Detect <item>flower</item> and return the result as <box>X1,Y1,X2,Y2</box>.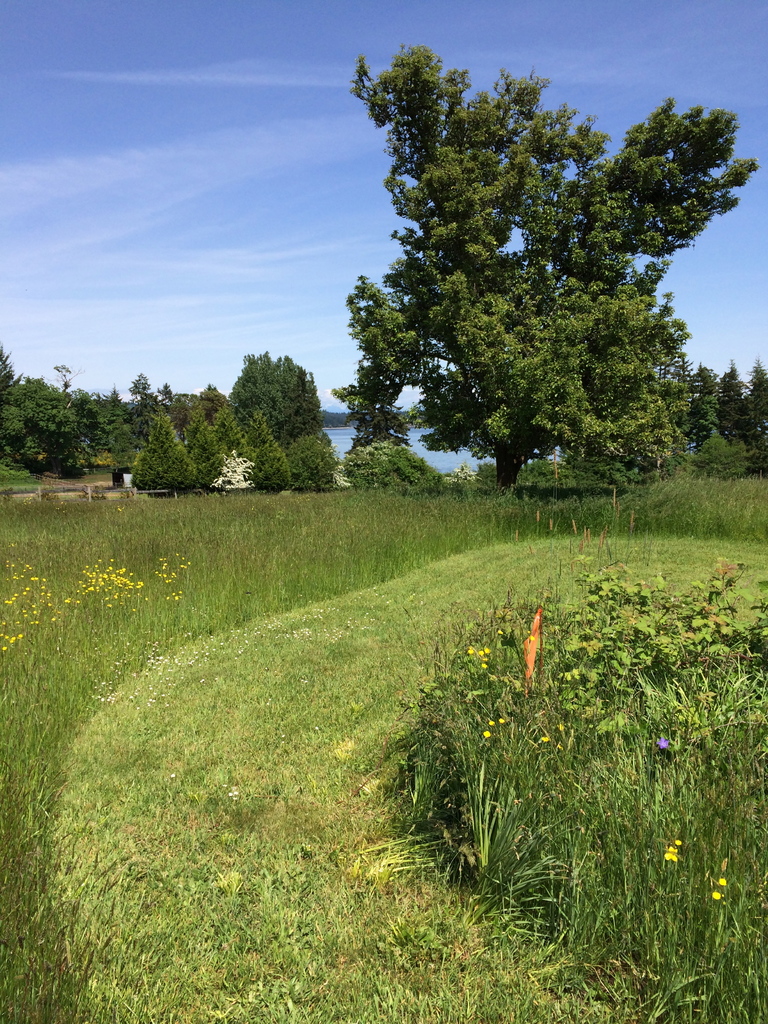
<box>651,737,672,751</box>.
